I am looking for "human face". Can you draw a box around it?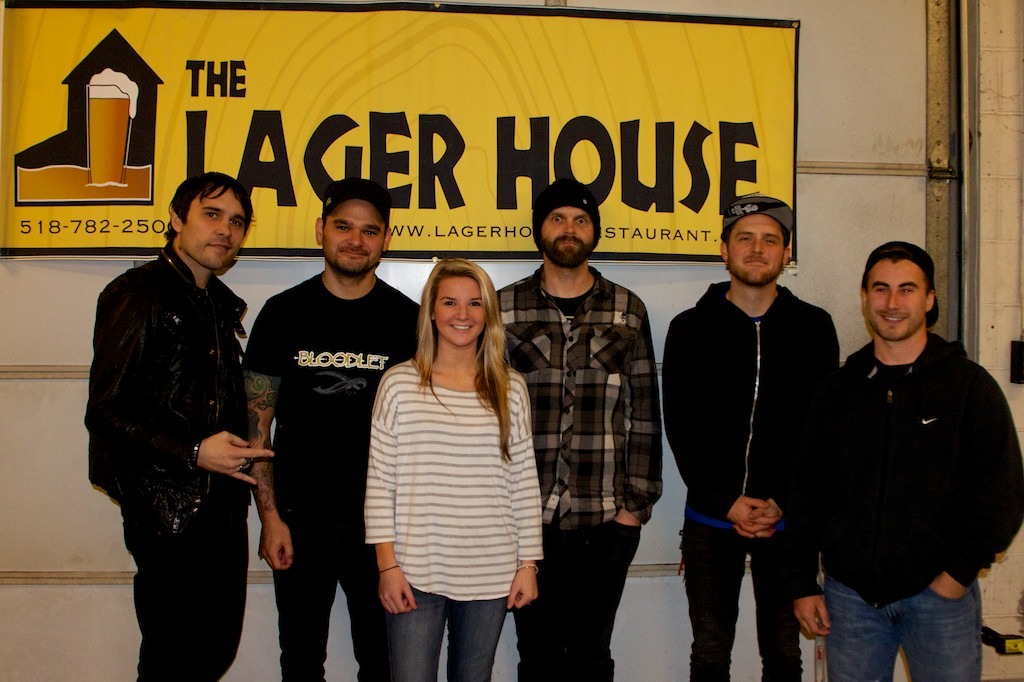
Sure, the bounding box is Rect(727, 213, 784, 287).
